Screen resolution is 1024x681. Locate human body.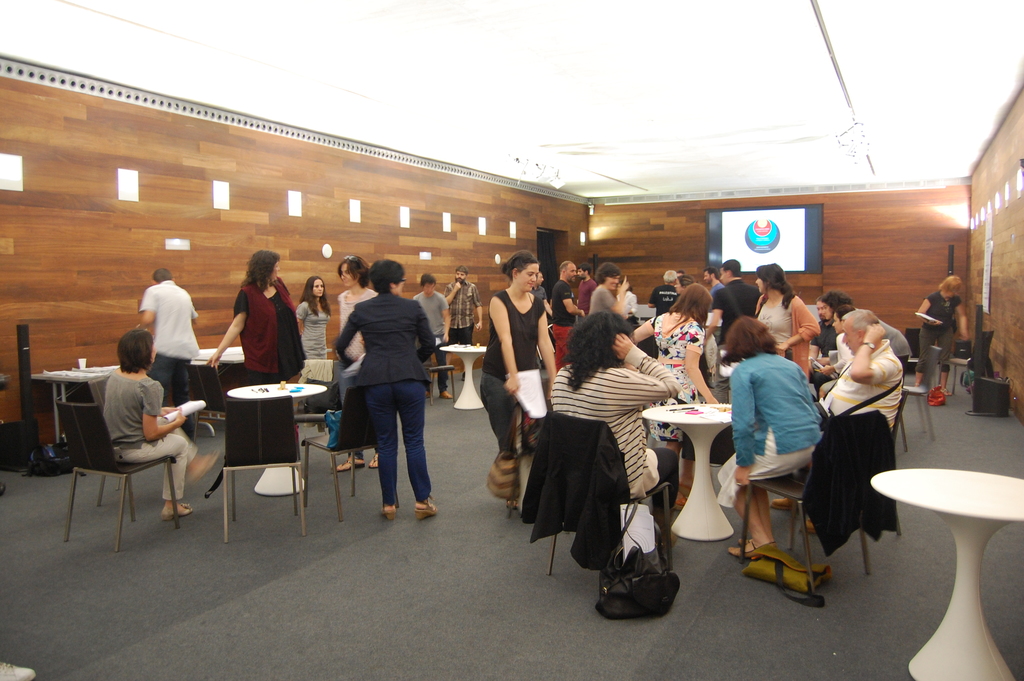
810,334,852,391.
